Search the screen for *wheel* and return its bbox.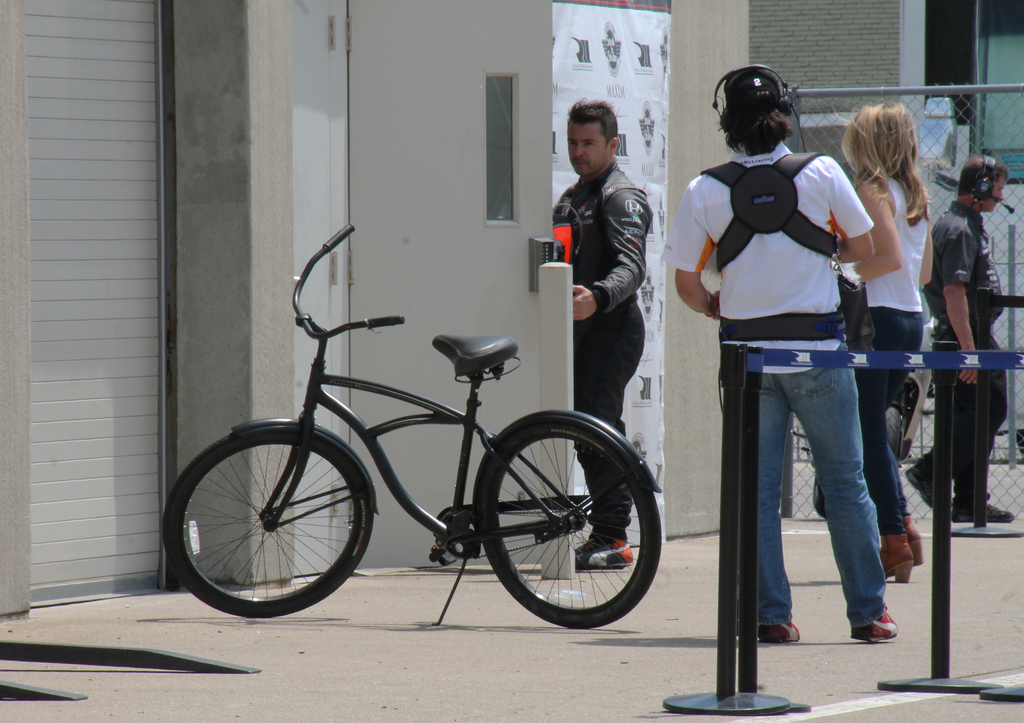
Found: [x1=469, y1=419, x2=653, y2=626].
